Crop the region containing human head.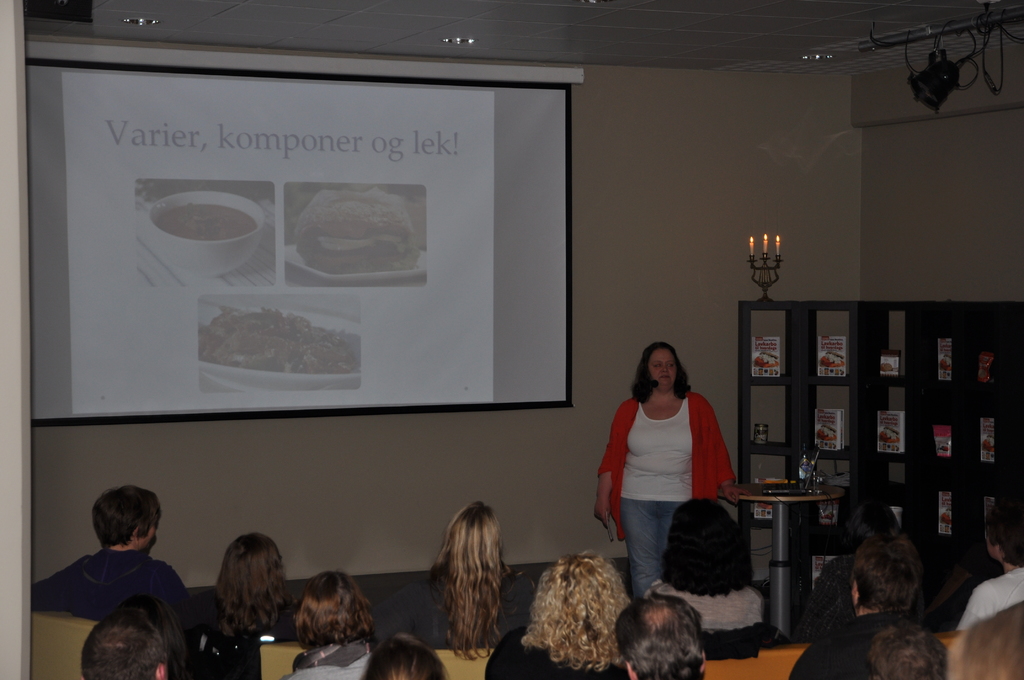
Crop region: <bbox>982, 497, 1023, 568</bbox>.
